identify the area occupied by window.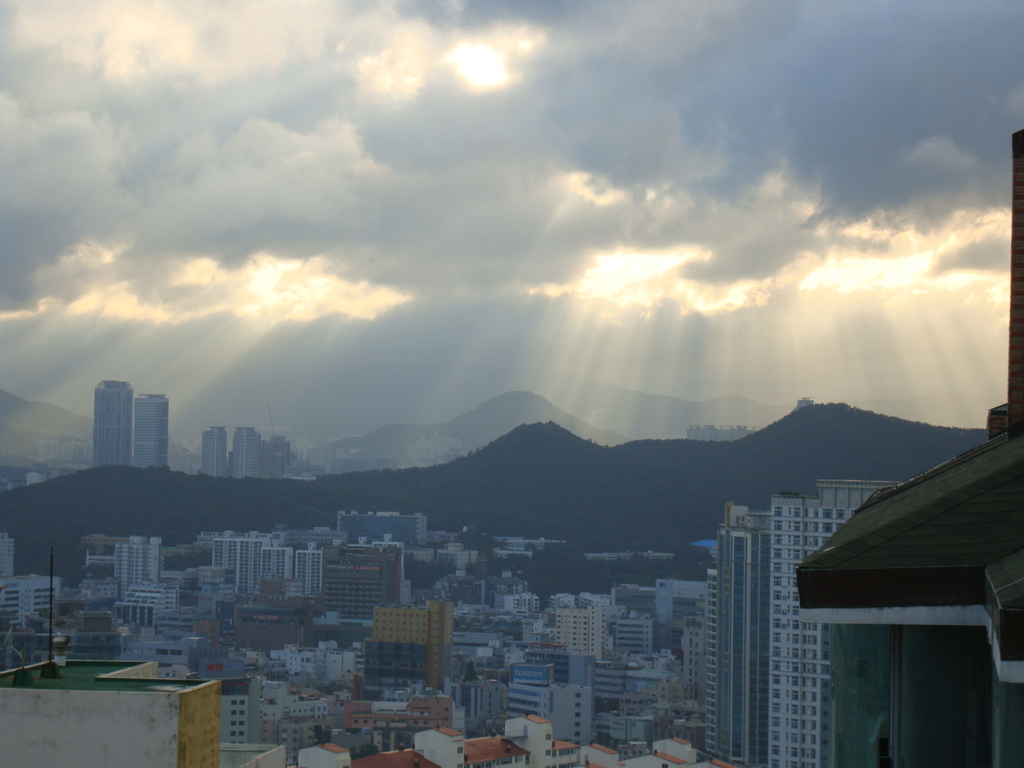
Area: x1=771, y1=501, x2=787, y2=517.
